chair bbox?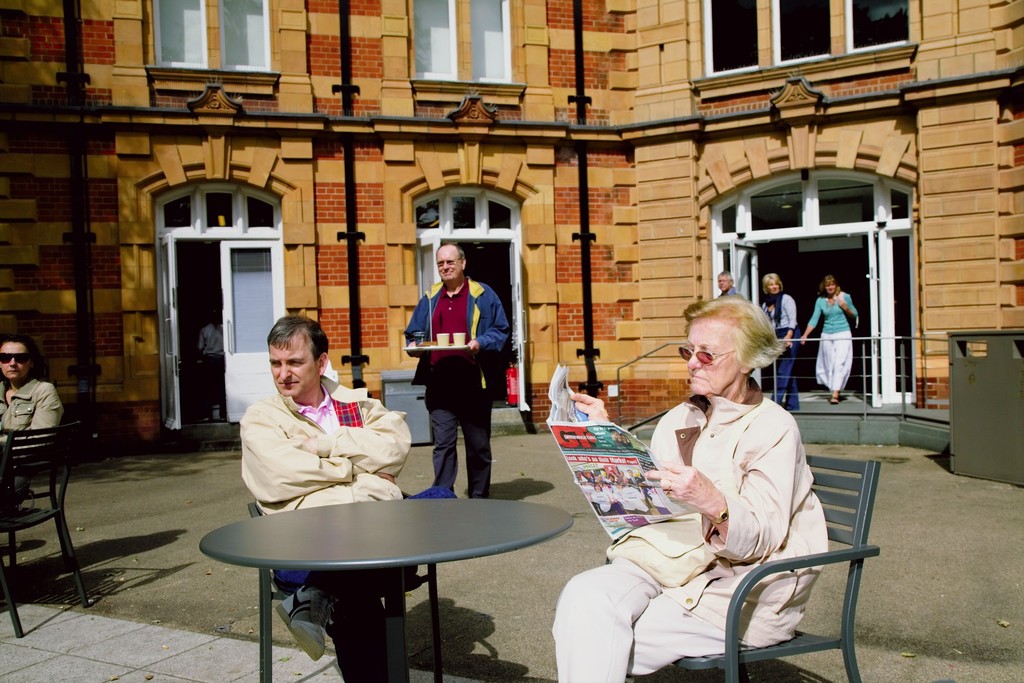
647,448,886,682
